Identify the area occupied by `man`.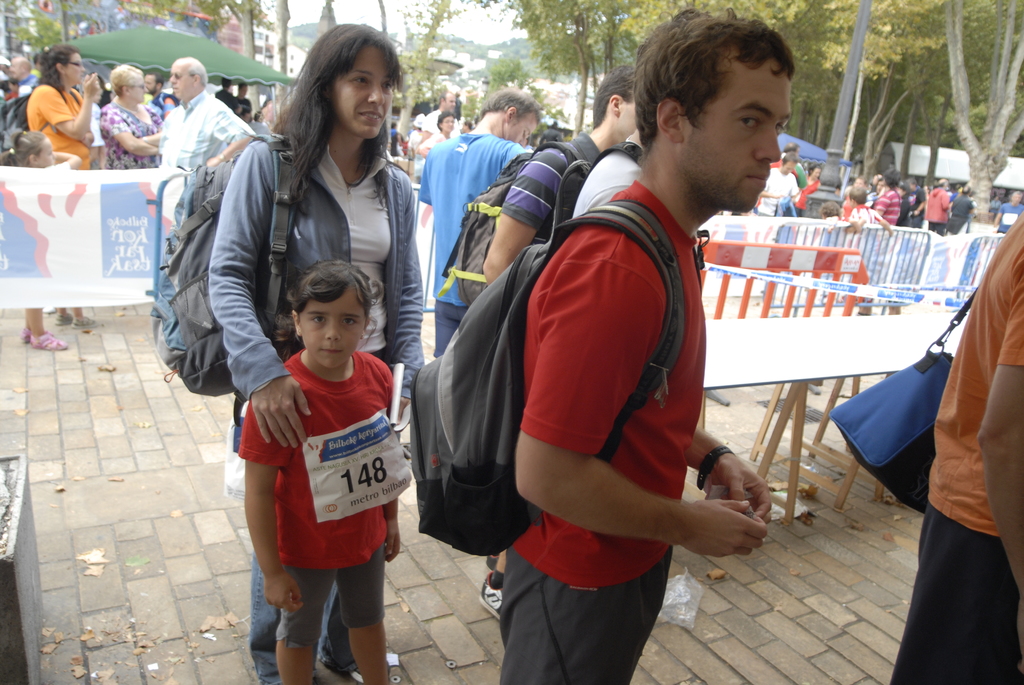
Area: [left=8, top=57, right=37, bottom=90].
